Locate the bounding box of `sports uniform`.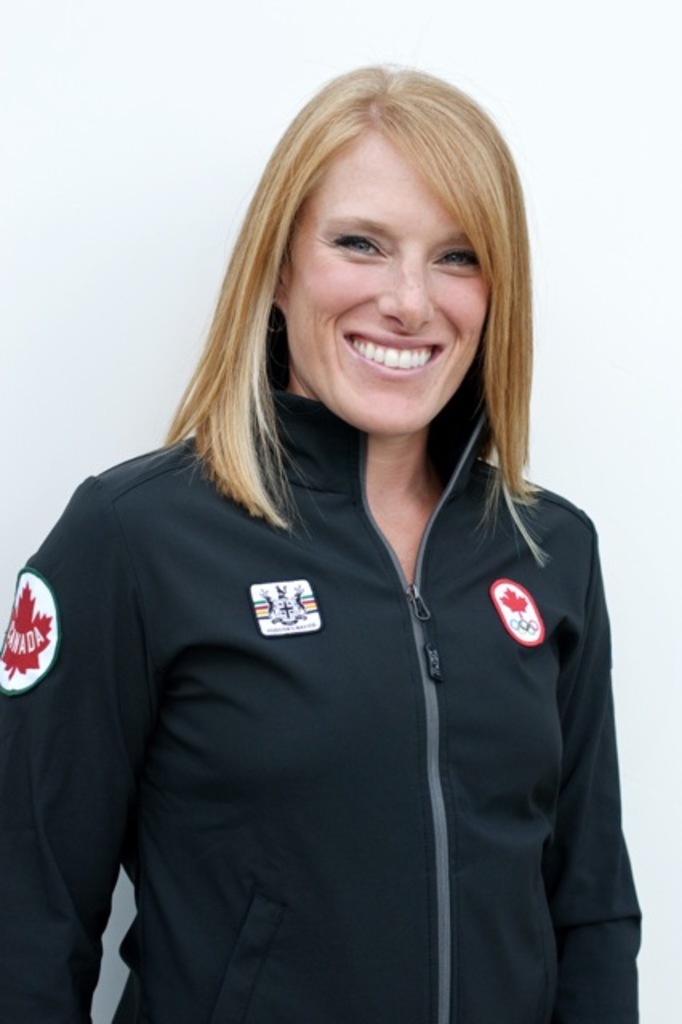
Bounding box: select_region(0, 382, 658, 1016).
